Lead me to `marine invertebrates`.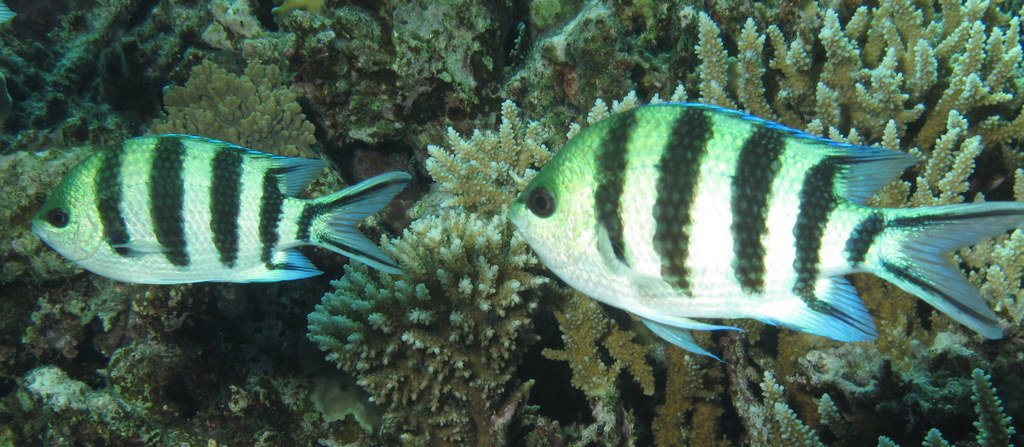
Lead to BBox(301, 210, 561, 446).
